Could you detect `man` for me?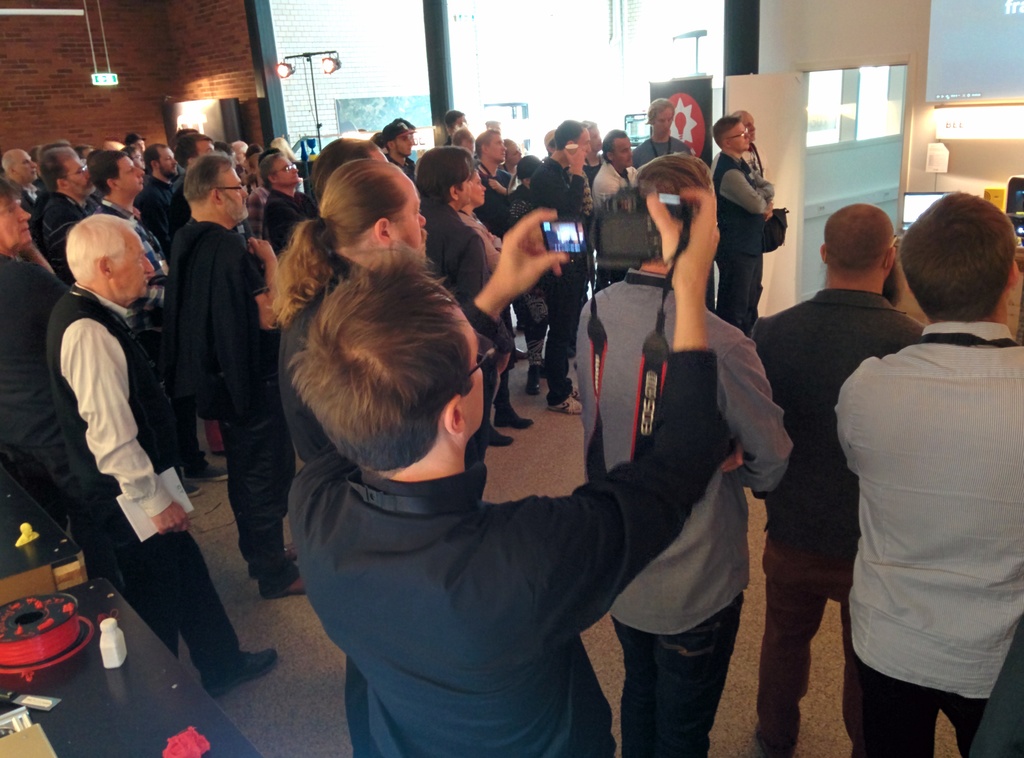
Detection result: 273/165/427/463.
